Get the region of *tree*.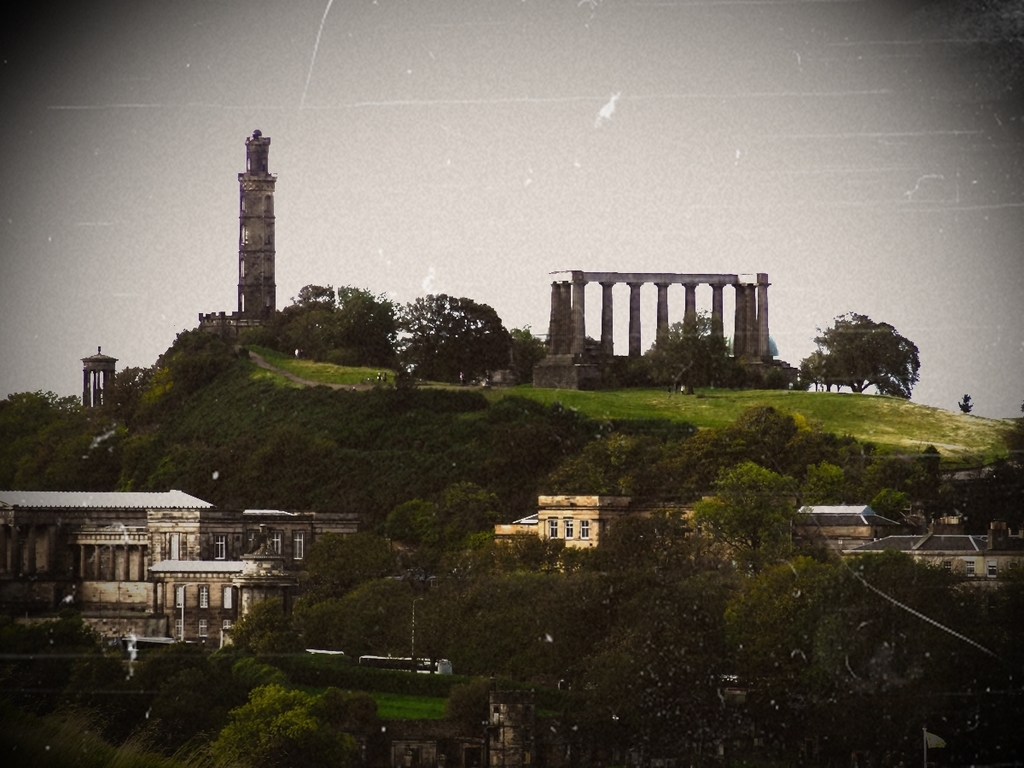
<bbox>617, 314, 751, 389</bbox>.
